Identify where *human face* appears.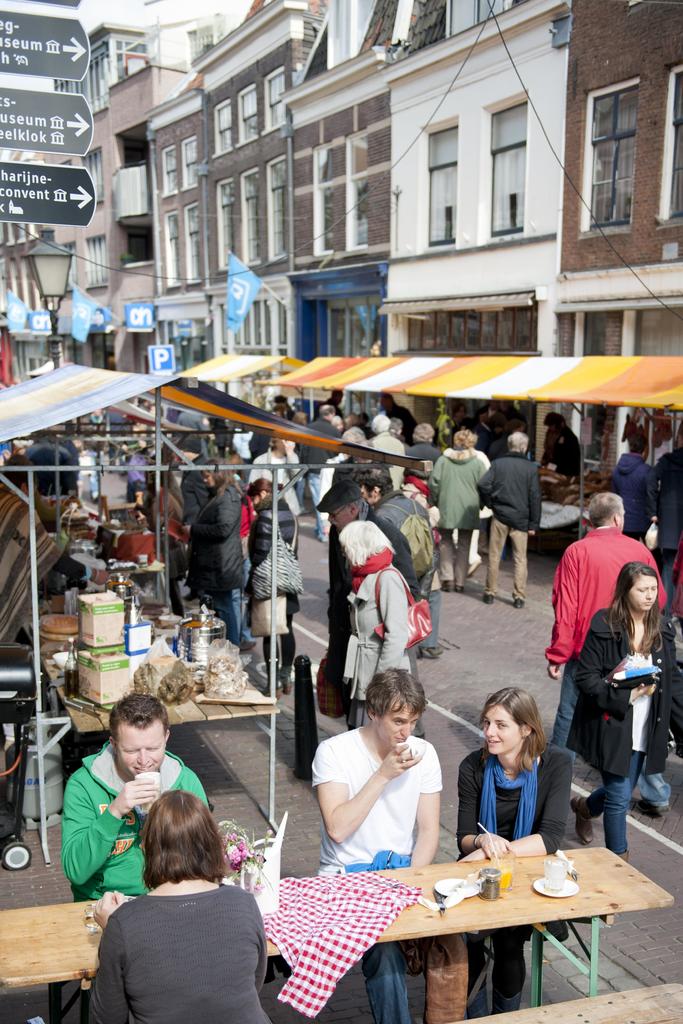
Appears at pyautogui.locateOnScreen(116, 719, 160, 778).
